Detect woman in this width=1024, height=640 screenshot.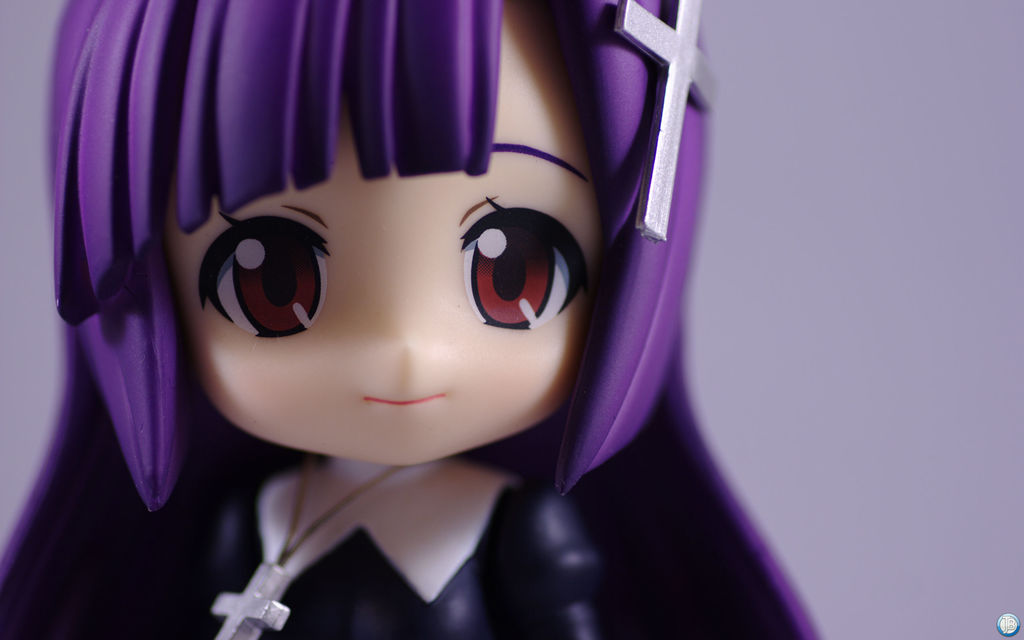
Detection: <bbox>0, 0, 823, 639</bbox>.
